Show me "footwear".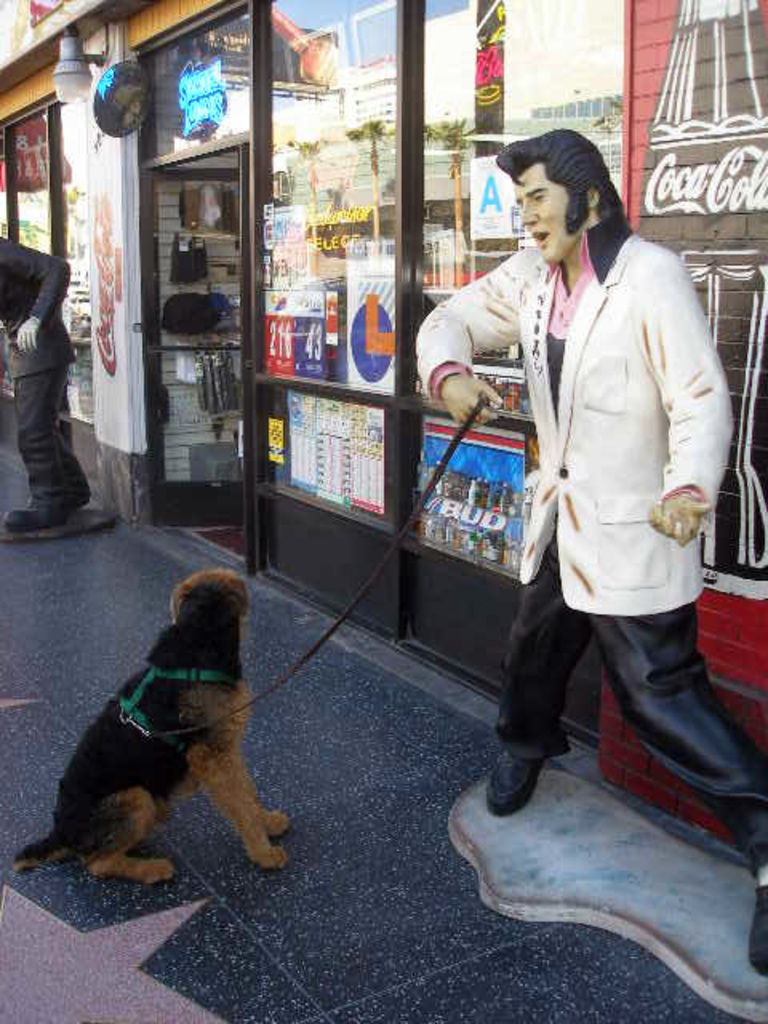
"footwear" is here: 485 712 550 824.
